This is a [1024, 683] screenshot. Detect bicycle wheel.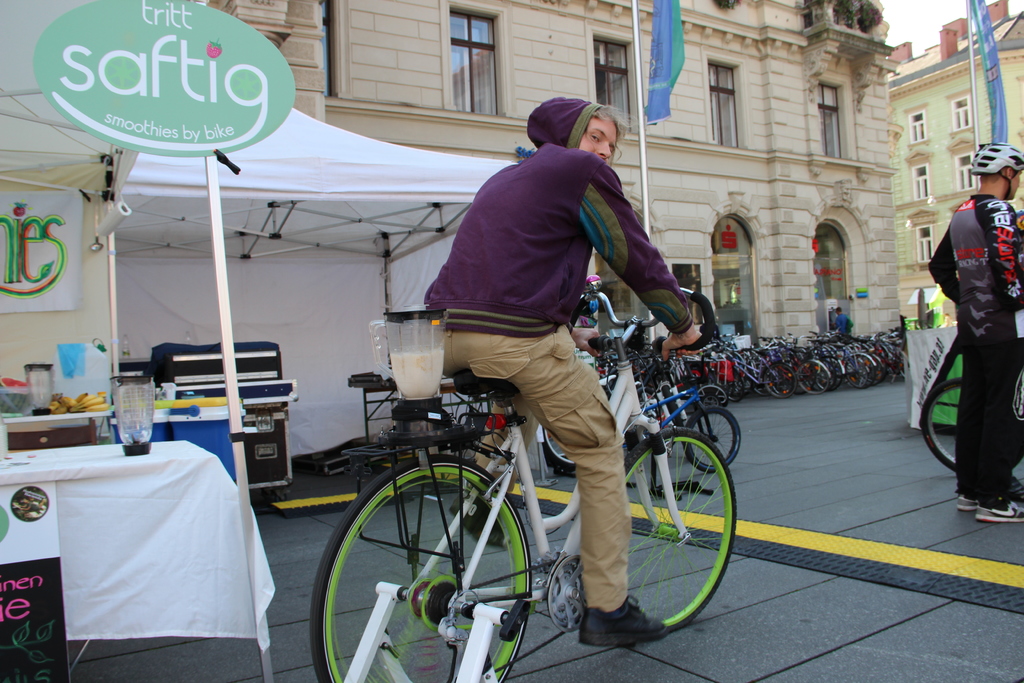
(918,375,961,470).
